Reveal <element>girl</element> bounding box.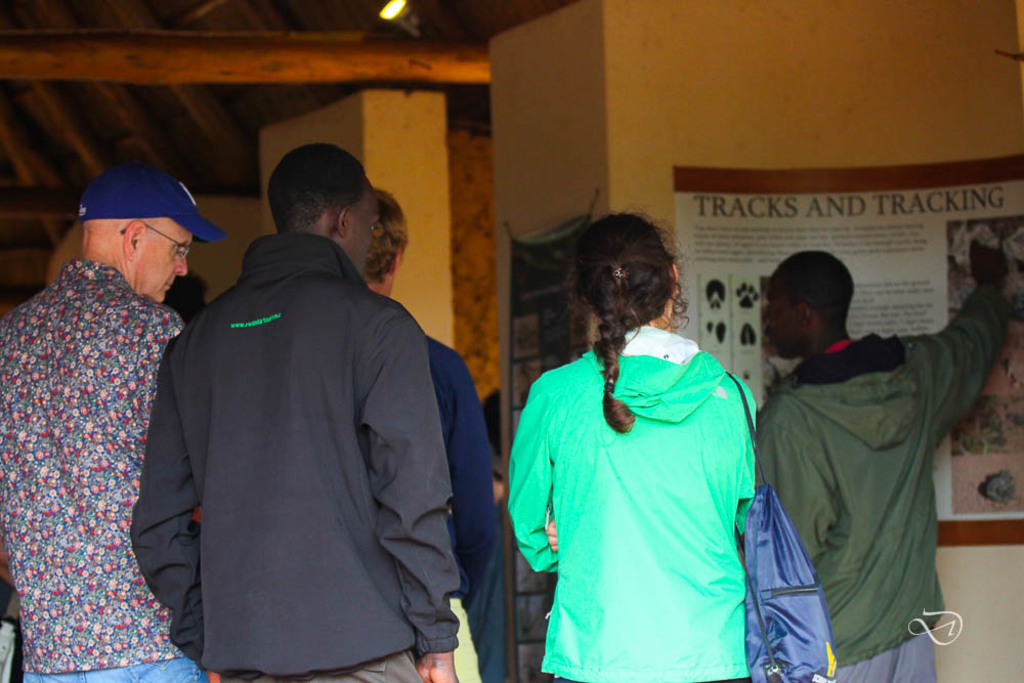
Revealed: box(507, 198, 759, 682).
